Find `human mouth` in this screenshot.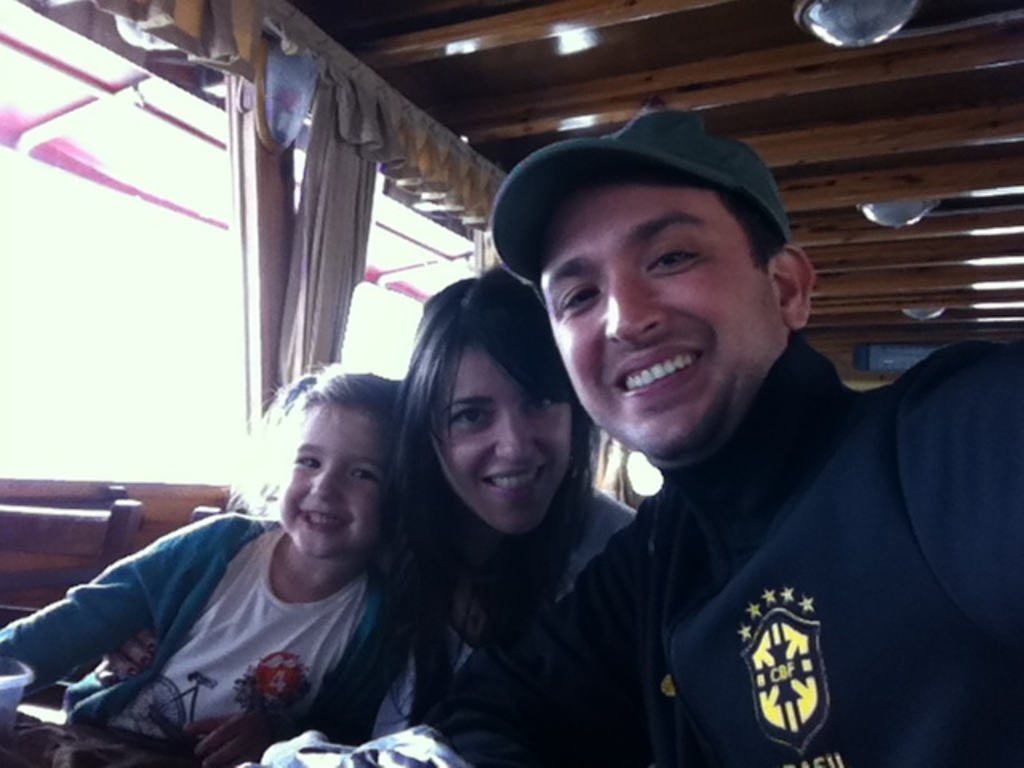
The bounding box for `human mouth` is locate(485, 459, 546, 498).
